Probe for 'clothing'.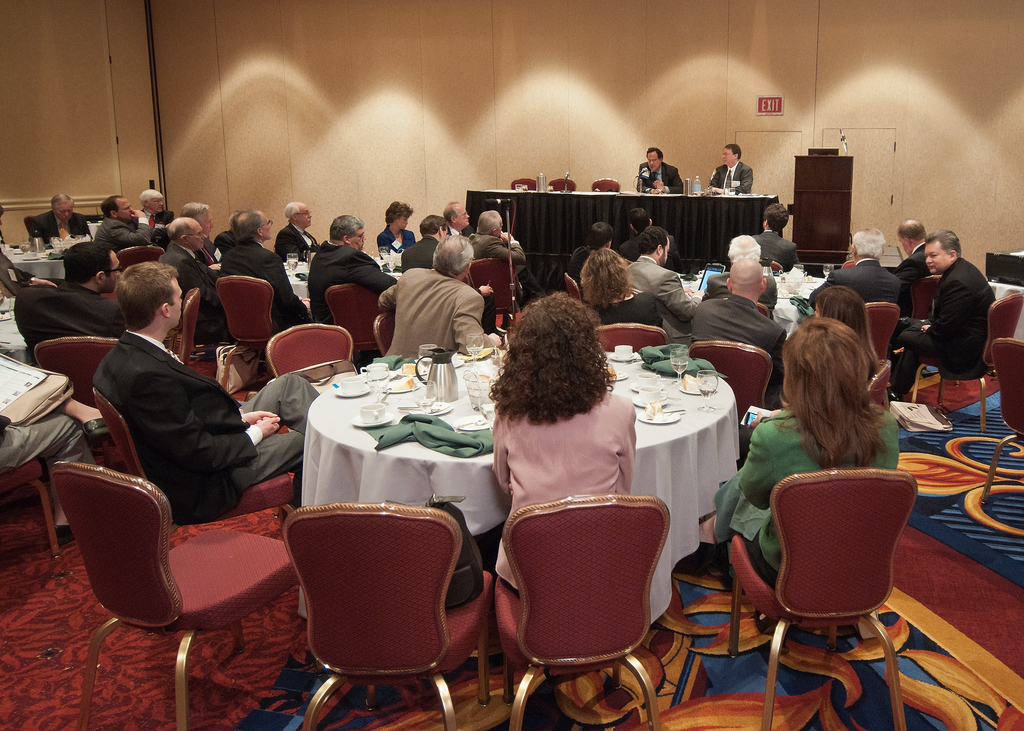
Probe result: l=894, t=242, r=938, b=282.
